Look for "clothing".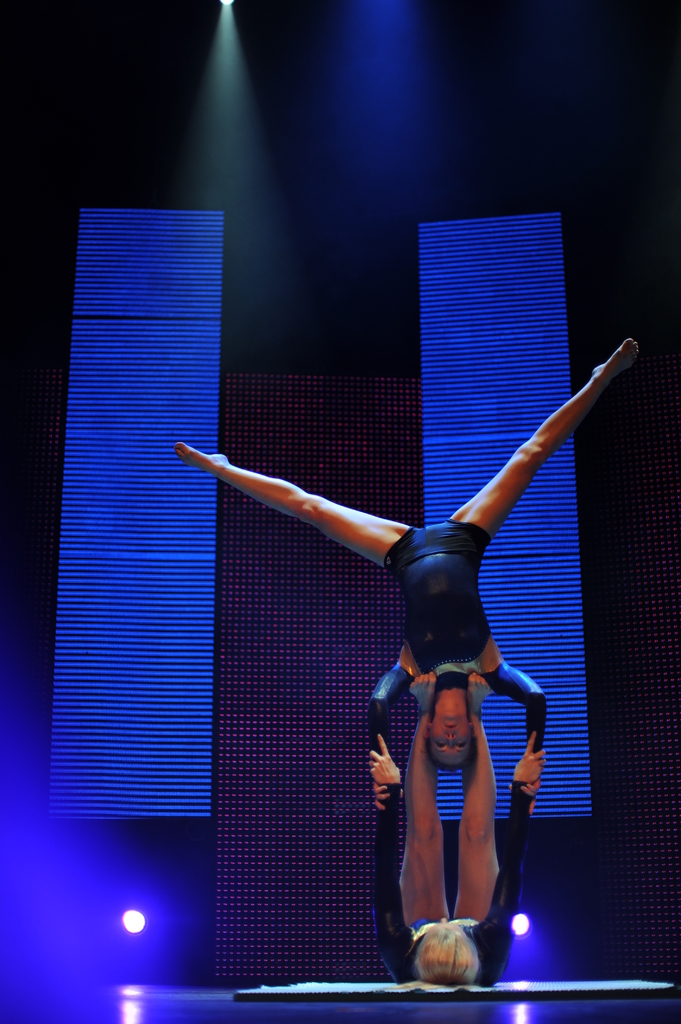
Found: (358,507,552,738).
